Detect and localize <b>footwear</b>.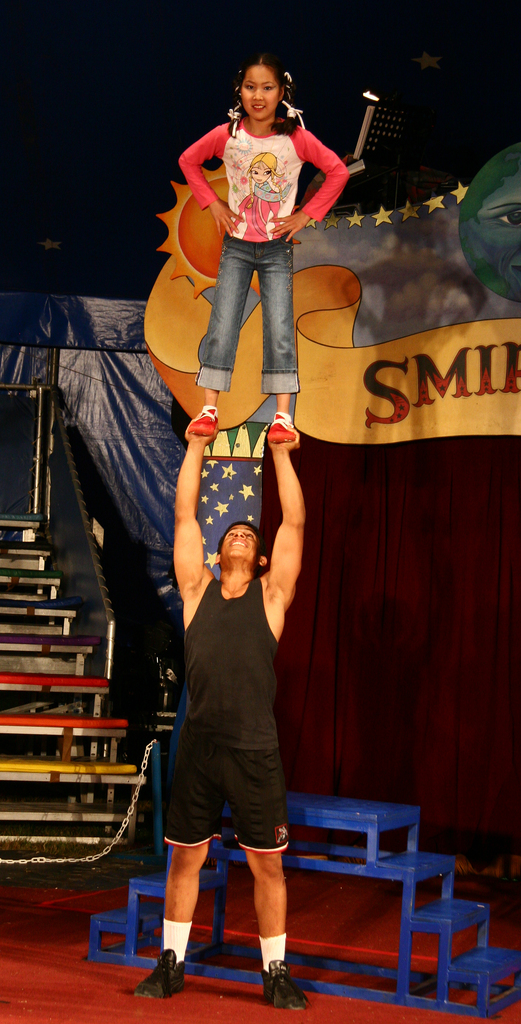
Localized at Rect(262, 403, 297, 442).
